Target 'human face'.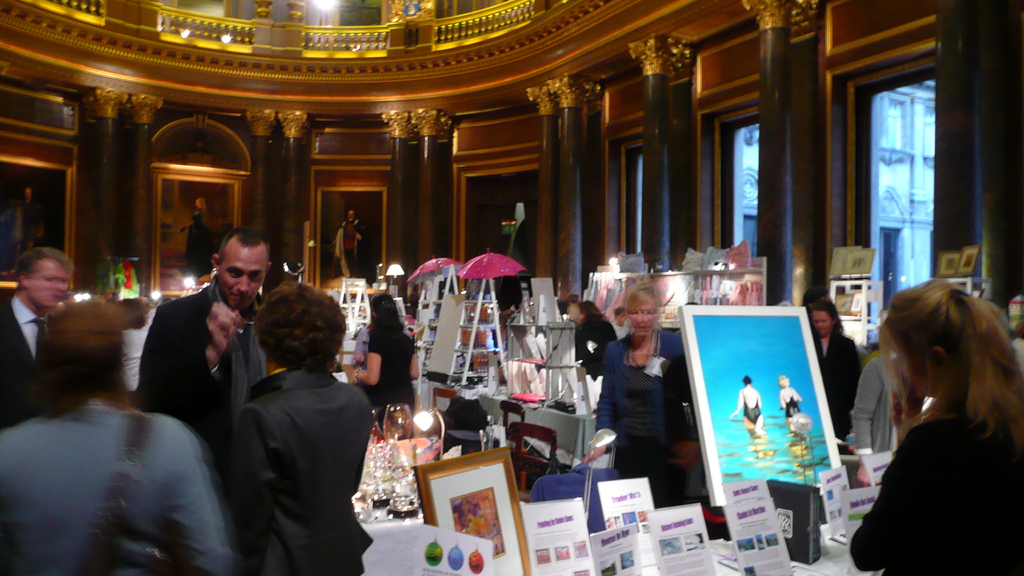
Target region: locate(216, 239, 265, 310).
